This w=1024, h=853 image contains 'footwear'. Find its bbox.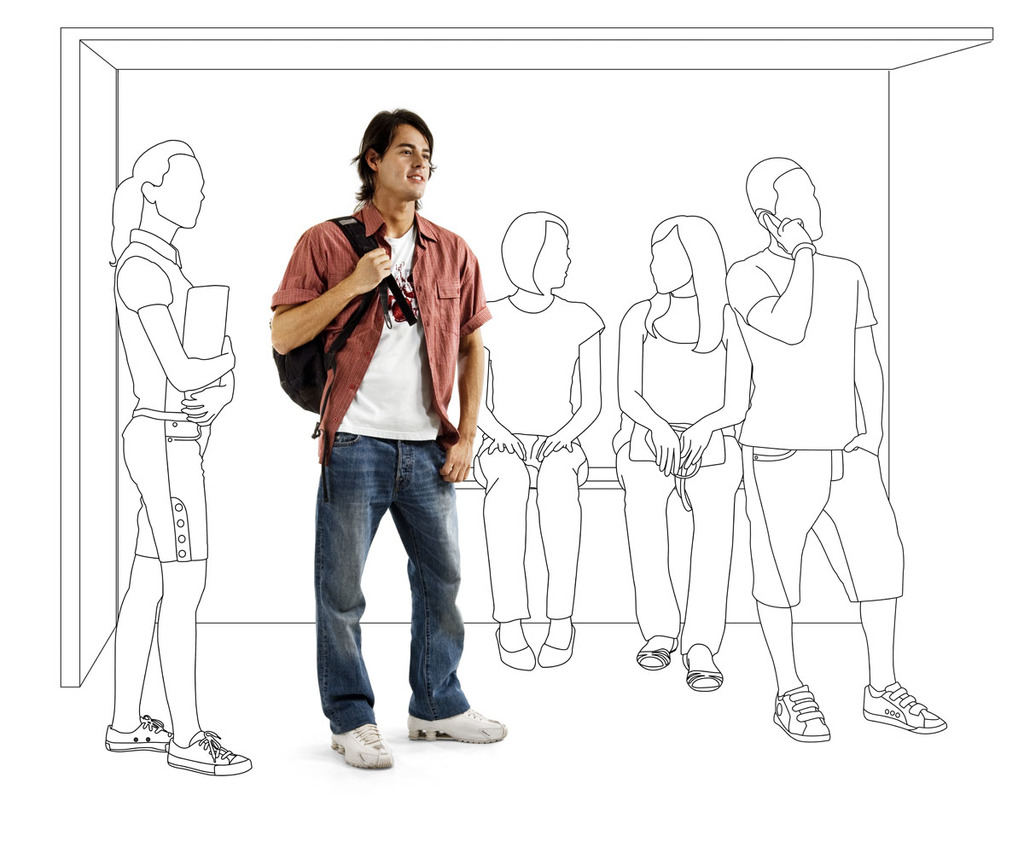
l=171, t=728, r=253, b=780.
